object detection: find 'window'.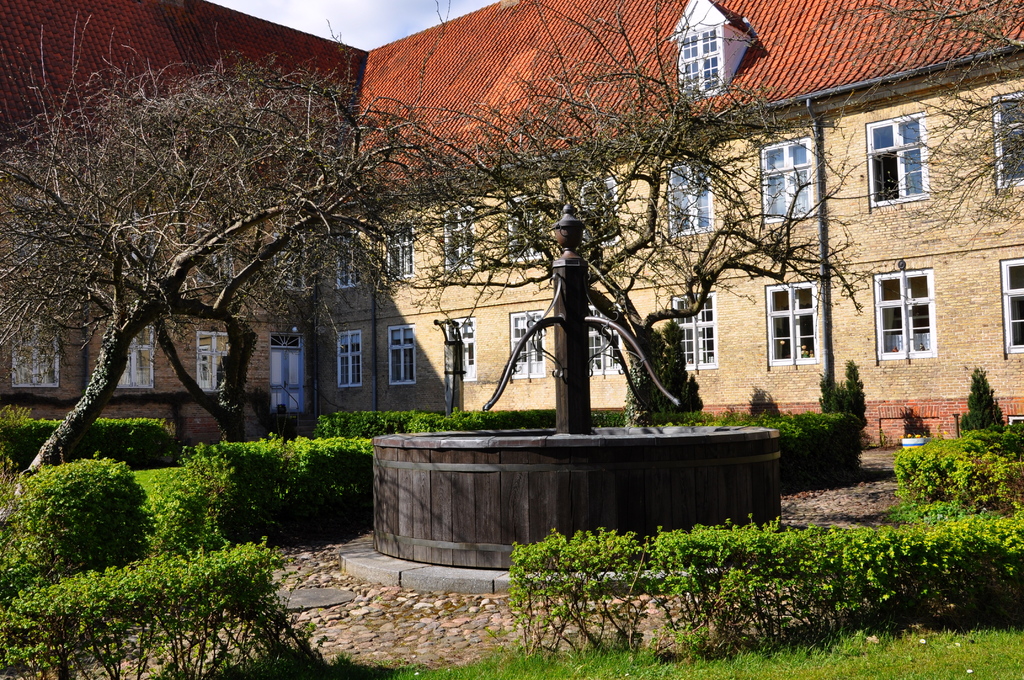
[444,202,475,266].
